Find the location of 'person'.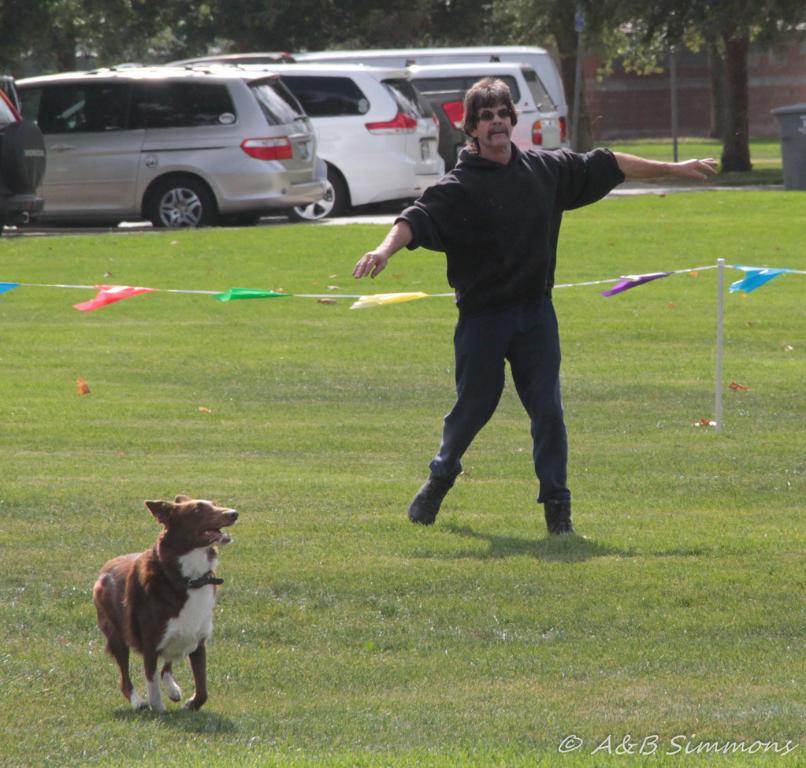
Location: 349,75,725,537.
